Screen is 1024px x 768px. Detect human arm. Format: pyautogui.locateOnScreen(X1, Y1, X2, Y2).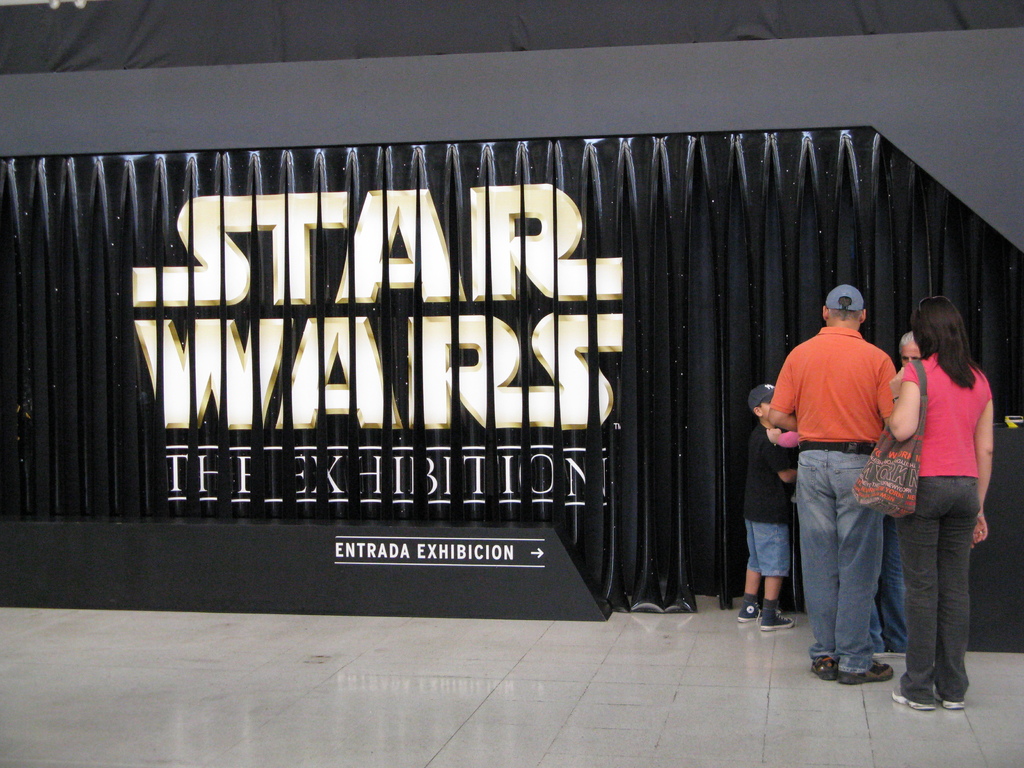
pyautogui.locateOnScreen(880, 360, 927, 440).
